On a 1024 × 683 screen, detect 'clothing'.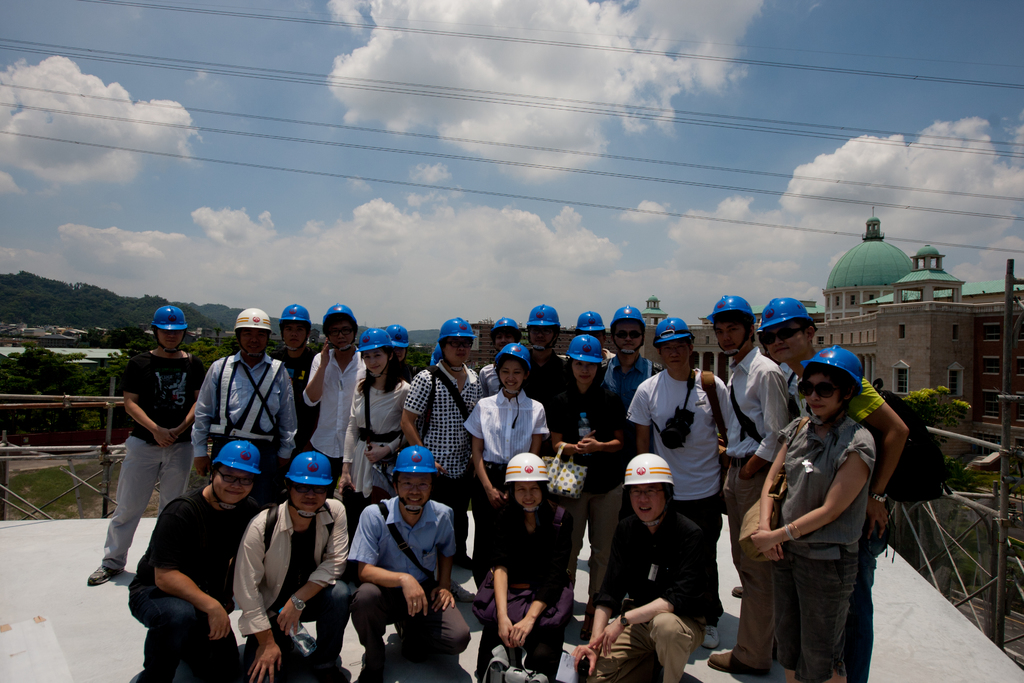
(593, 514, 724, 682).
